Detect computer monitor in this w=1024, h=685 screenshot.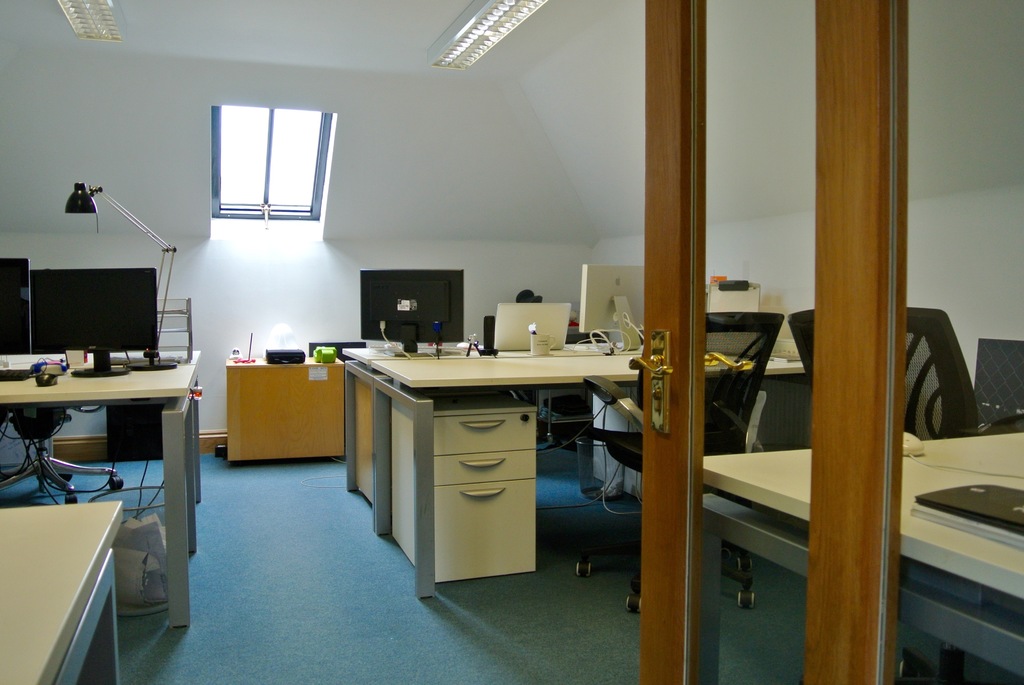
Detection: [29, 264, 156, 369].
